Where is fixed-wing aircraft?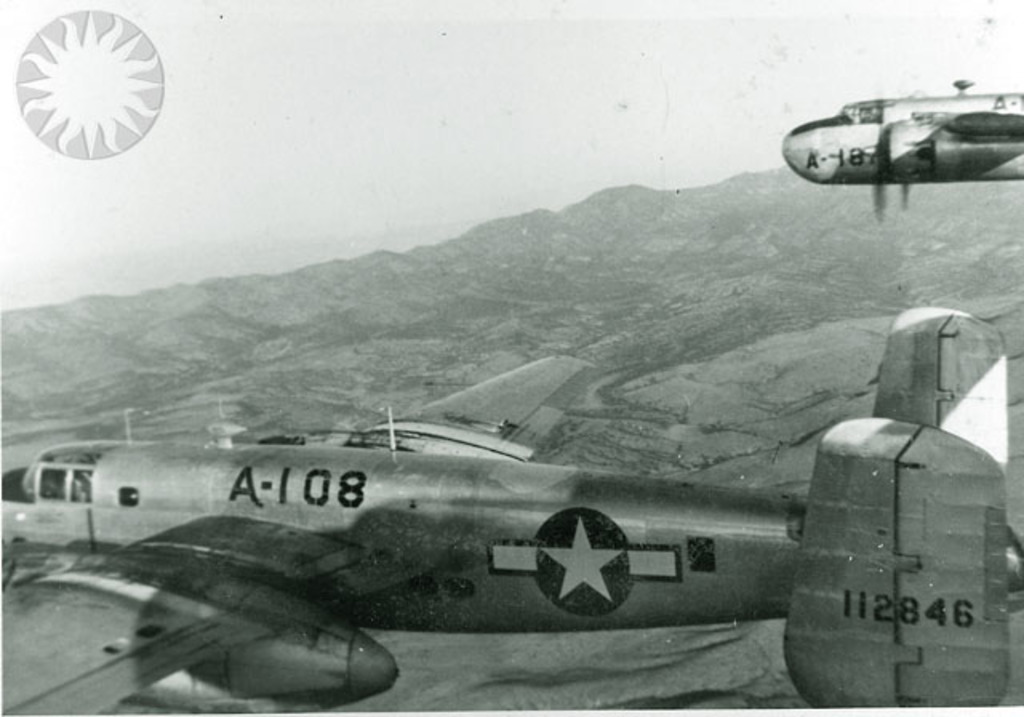
l=0, t=298, r=1022, b=707.
